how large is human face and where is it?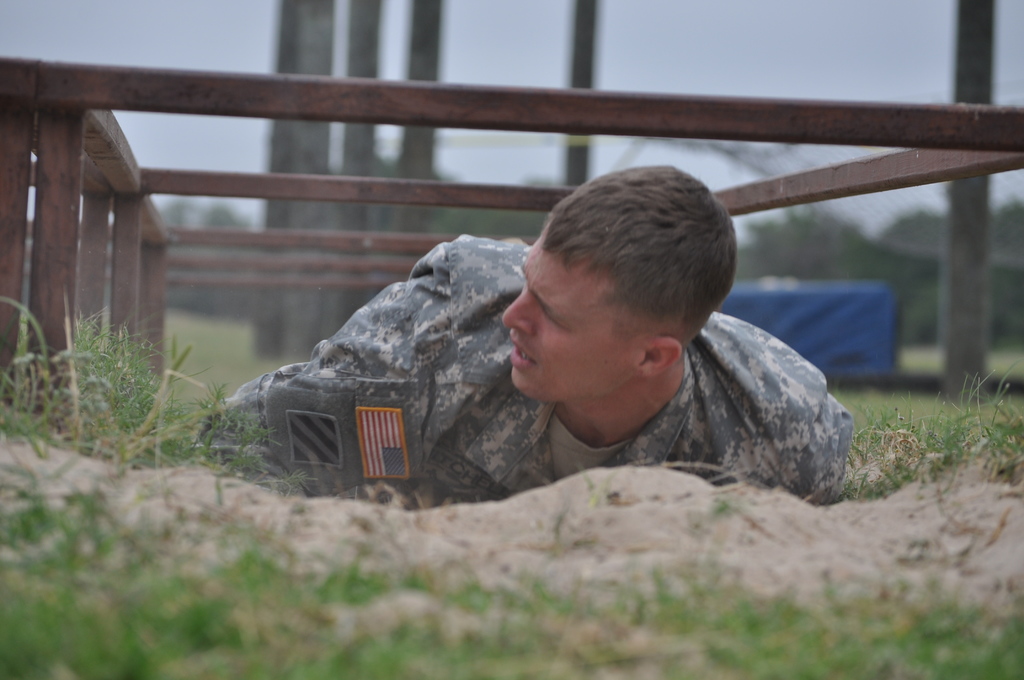
Bounding box: [left=501, top=214, right=635, bottom=394].
